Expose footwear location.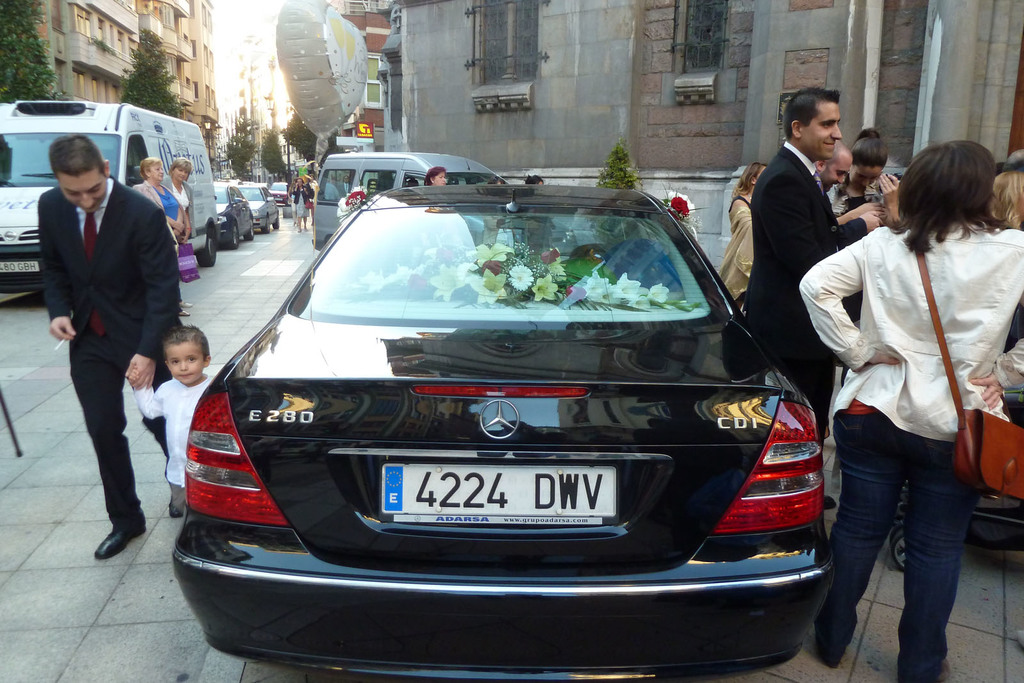
Exposed at select_region(168, 500, 185, 521).
